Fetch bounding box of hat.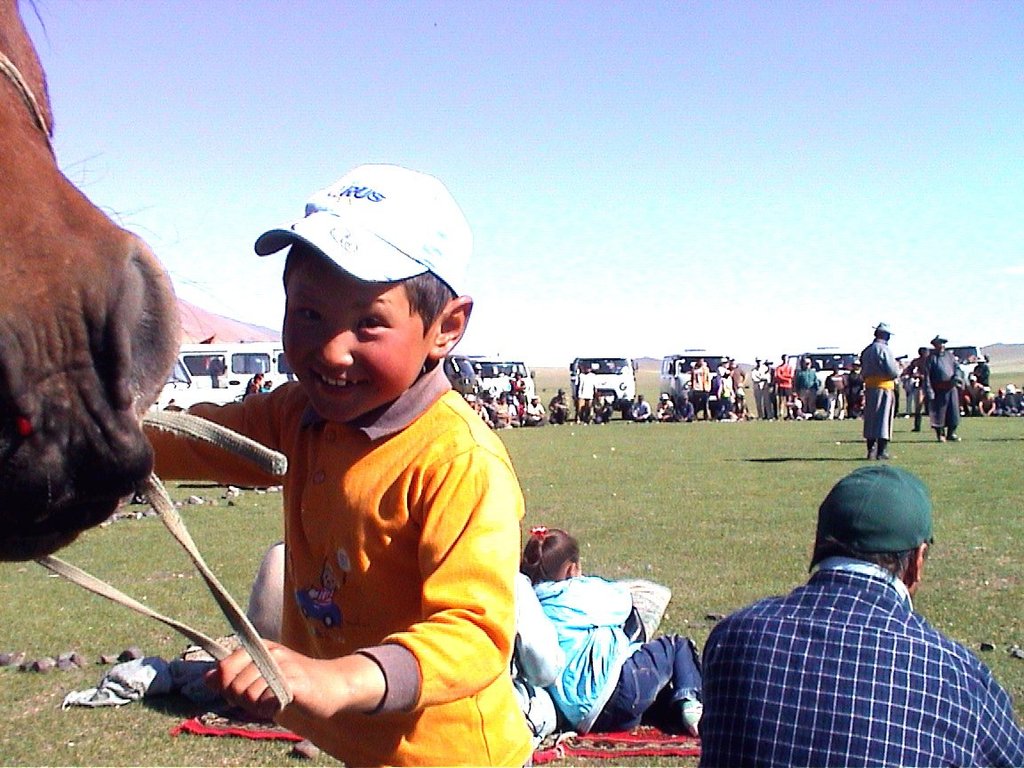
Bbox: left=255, top=163, right=467, bottom=293.
